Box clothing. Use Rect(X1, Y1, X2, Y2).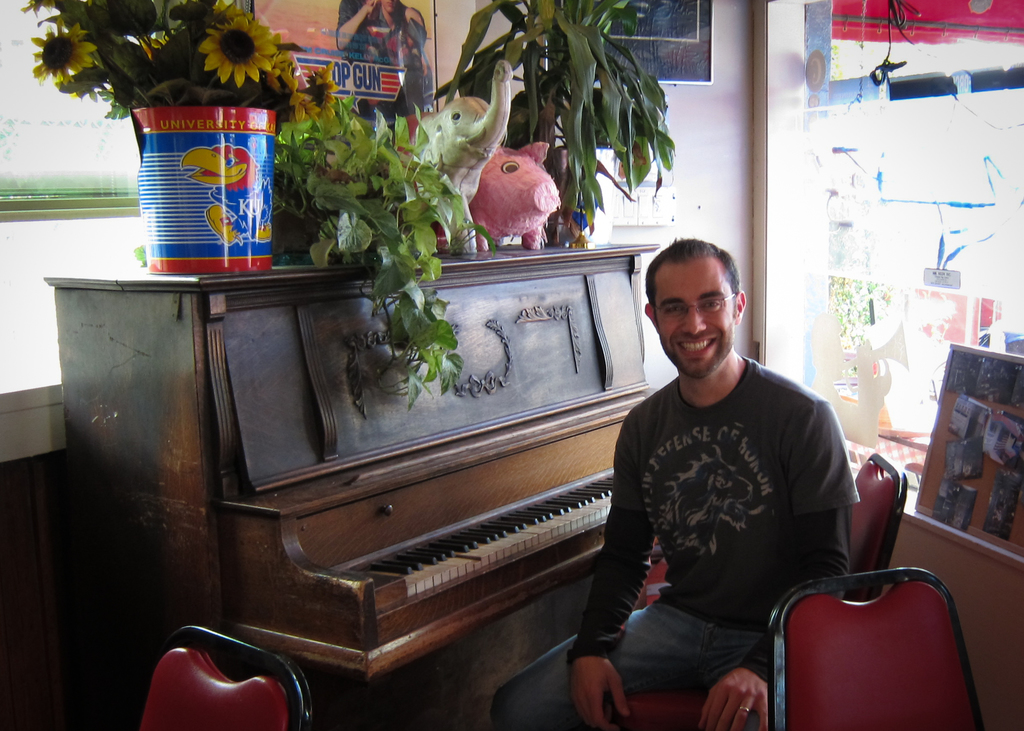
Rect(492, 355, 861, 730).
